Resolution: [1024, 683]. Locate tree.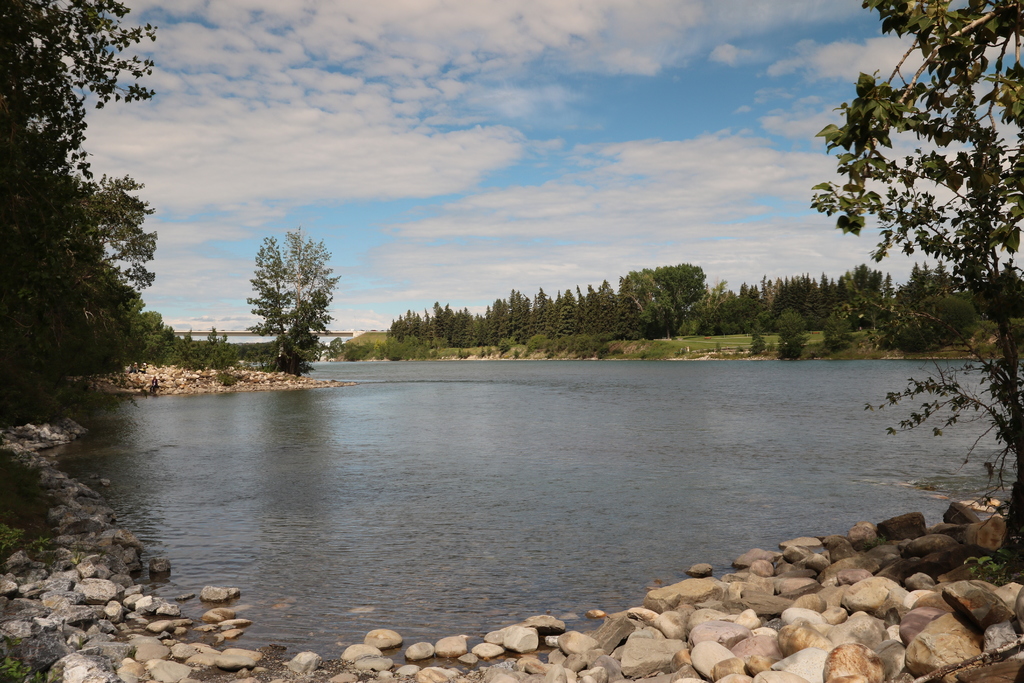
234,209,337,372.
